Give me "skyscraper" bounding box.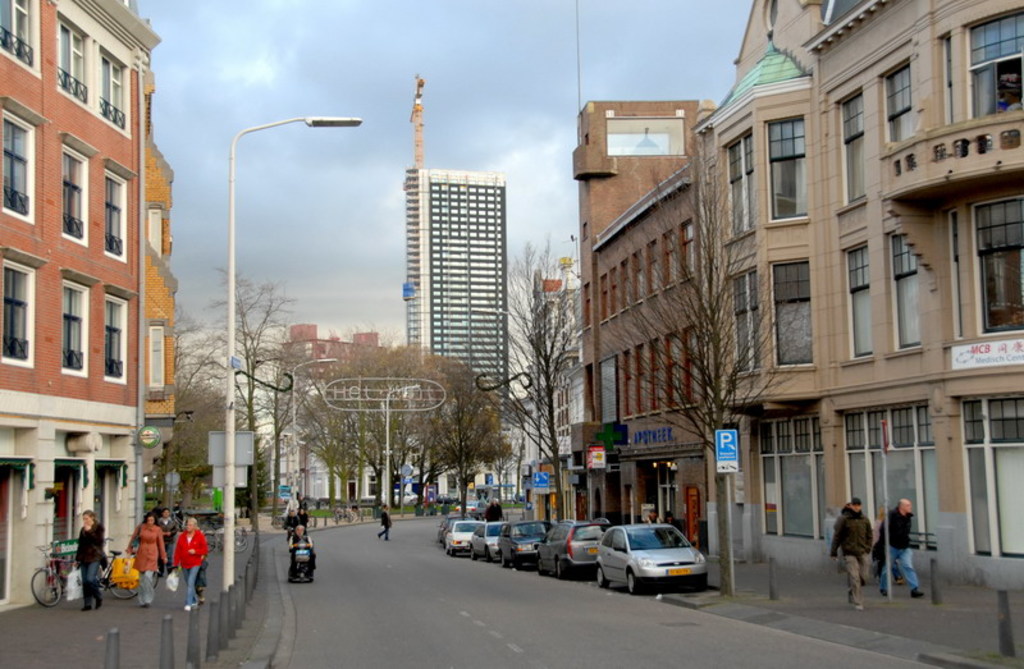
rect(403, 166, 503, 422).
